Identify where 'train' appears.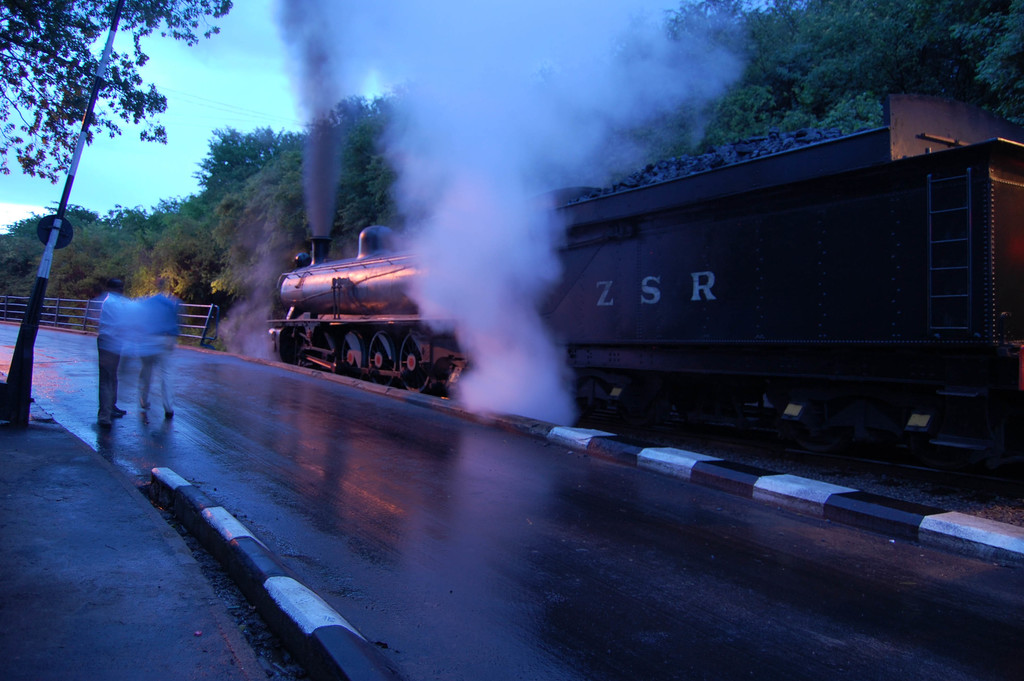
Appears at 266, 94, 1023, 500.
